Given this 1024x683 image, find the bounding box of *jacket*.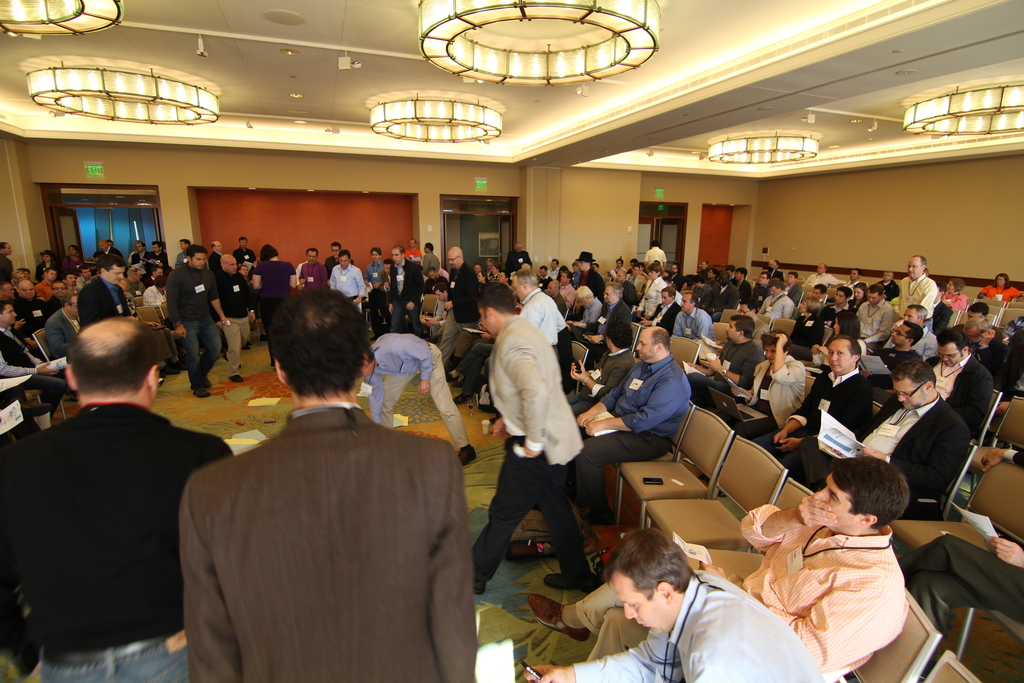
box=[450, 266, 477, 324].
